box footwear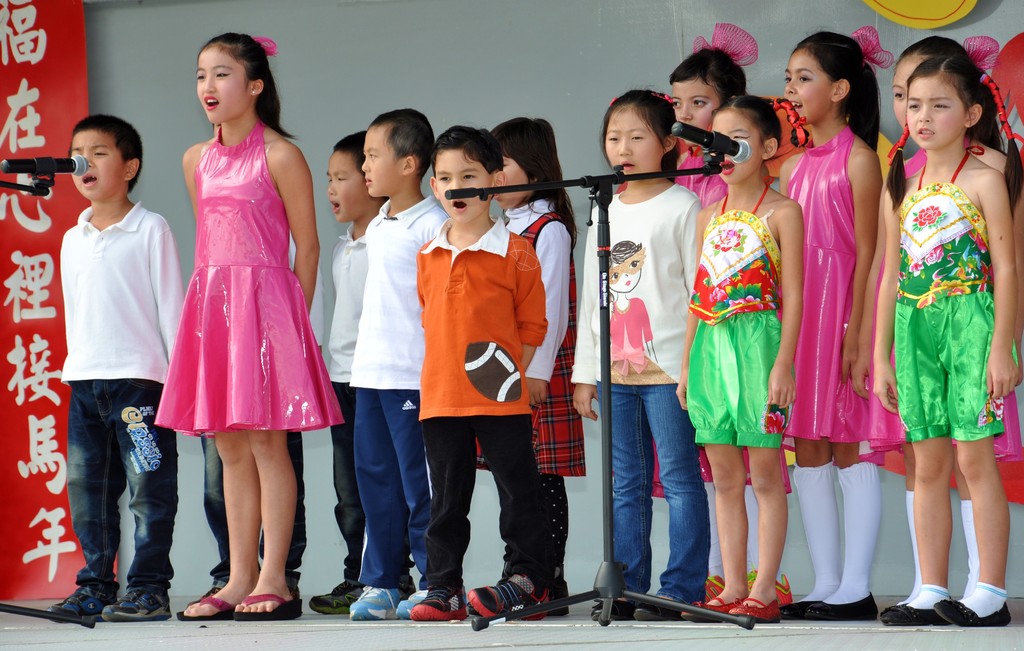
[left=410, top=577, right=464, bottom=625]
